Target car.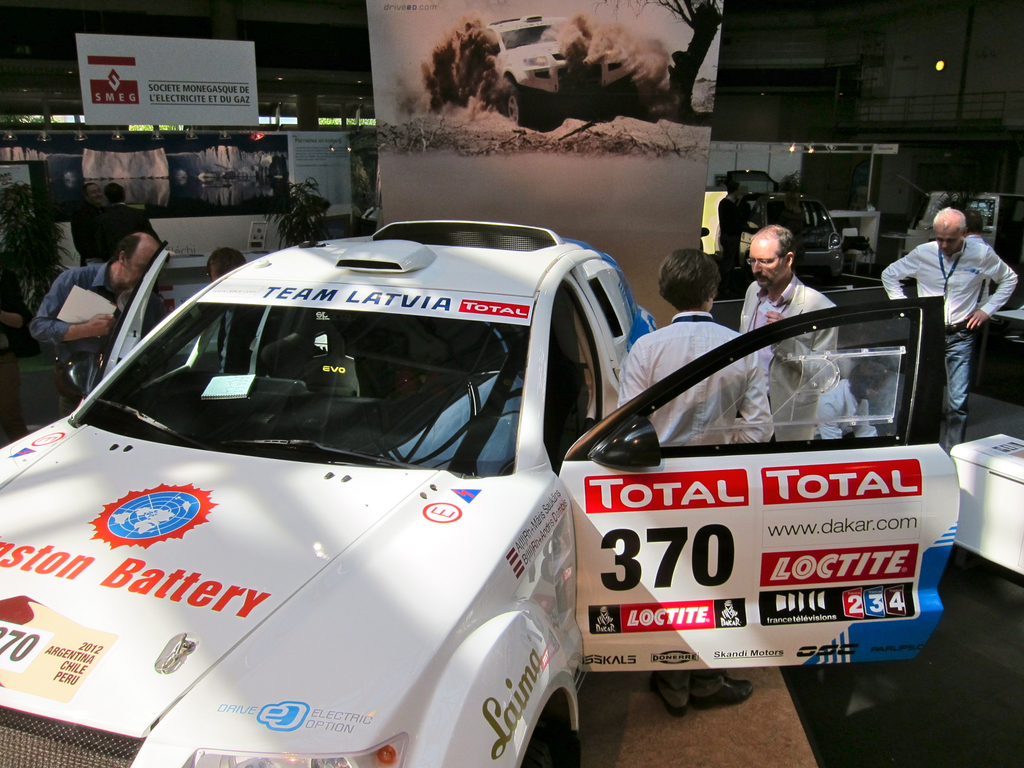
Target region: <box>0,212,961,764</box>.
